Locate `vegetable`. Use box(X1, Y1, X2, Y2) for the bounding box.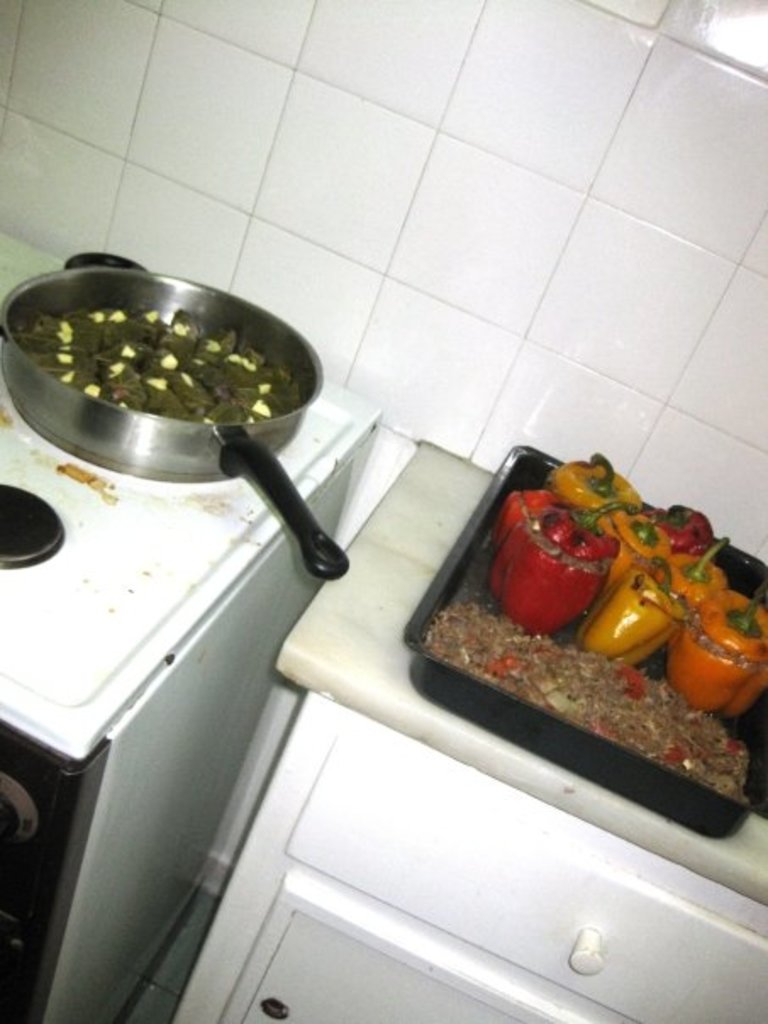
box(543, 451, 641, 510).
